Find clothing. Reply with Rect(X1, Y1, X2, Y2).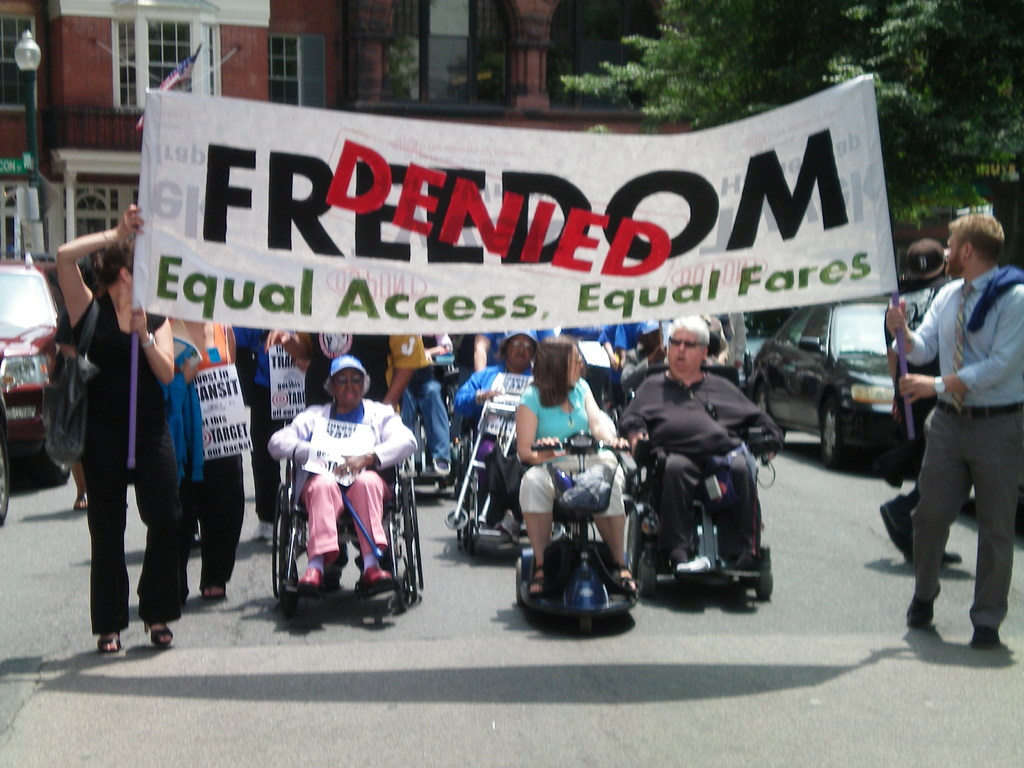
Rect(554, 326, 606, 390).
